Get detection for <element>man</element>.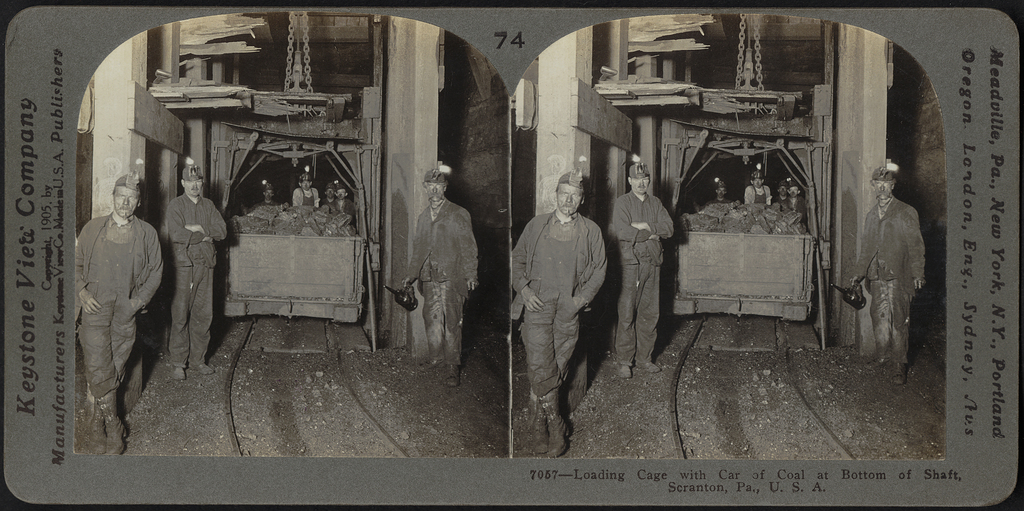
Detection: detection(509, 151, 611, 444).
